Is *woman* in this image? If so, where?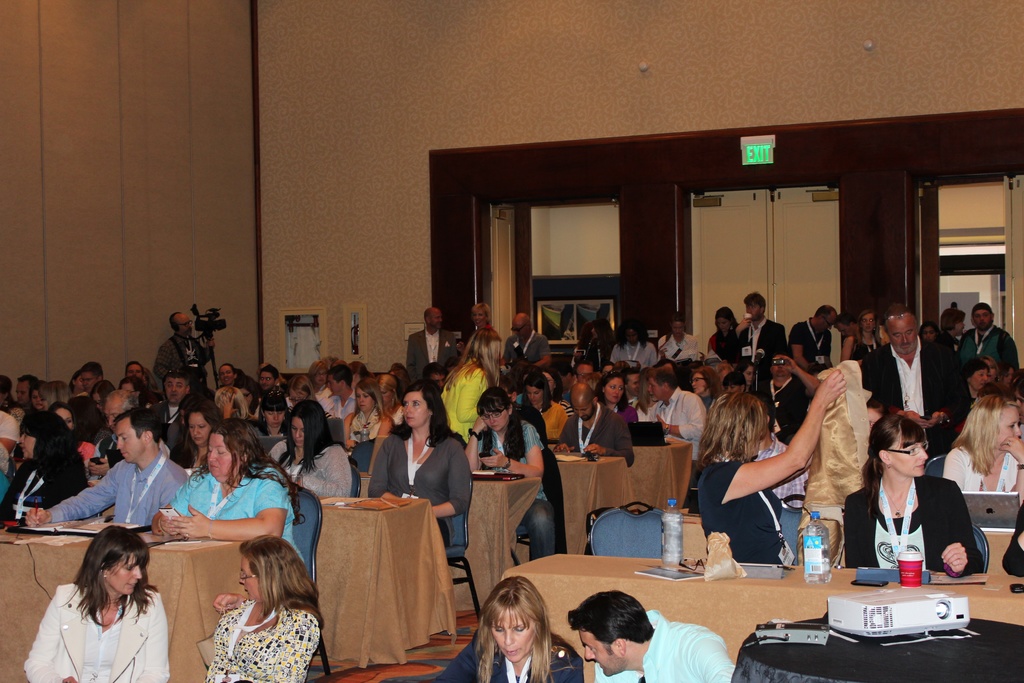
Yes, at [591, 370, 637, 425].
